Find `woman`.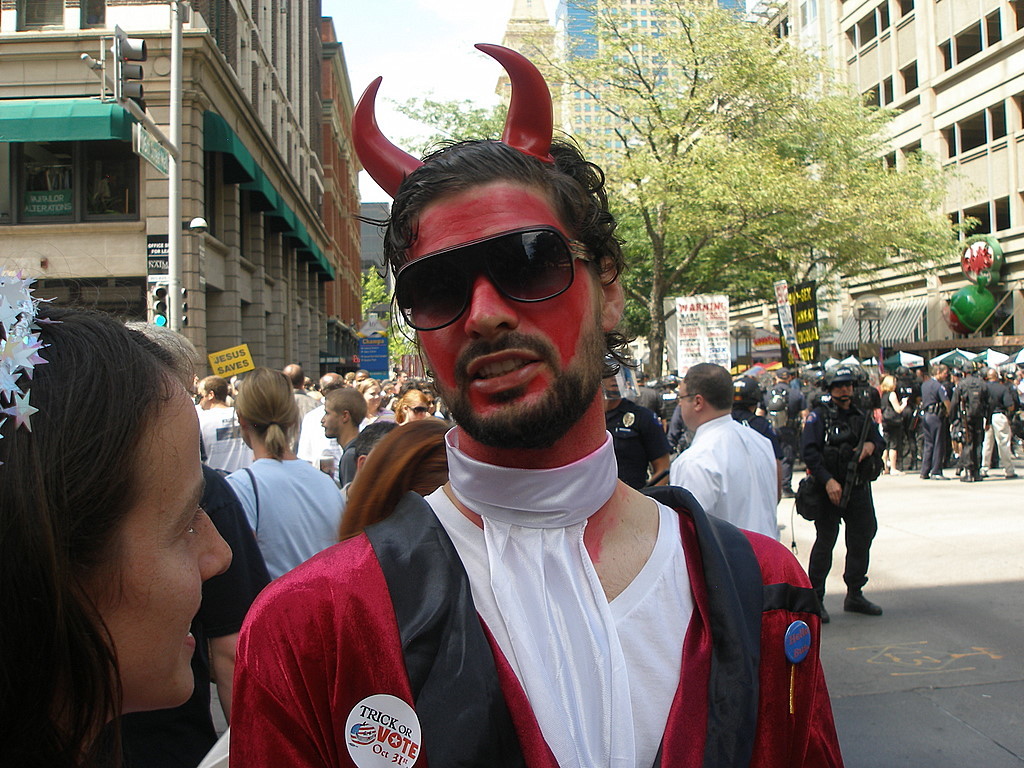
x1=397 y1=384 x2=430 y2=421.
